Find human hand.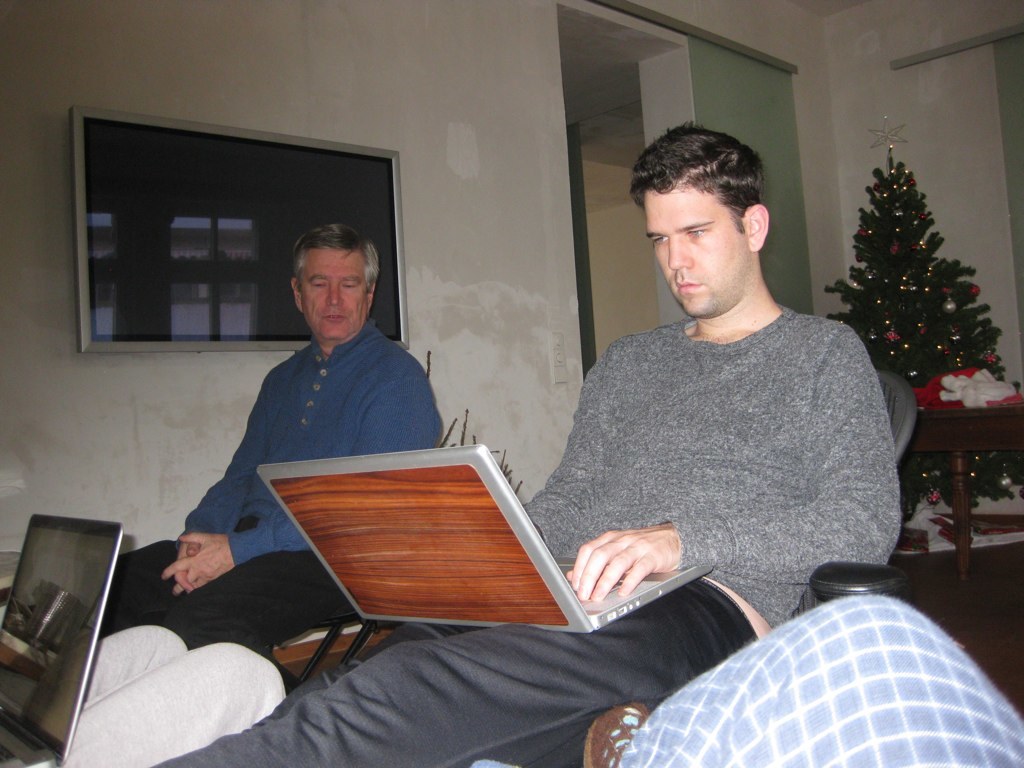
BBox(174, 541, 197, 594).
